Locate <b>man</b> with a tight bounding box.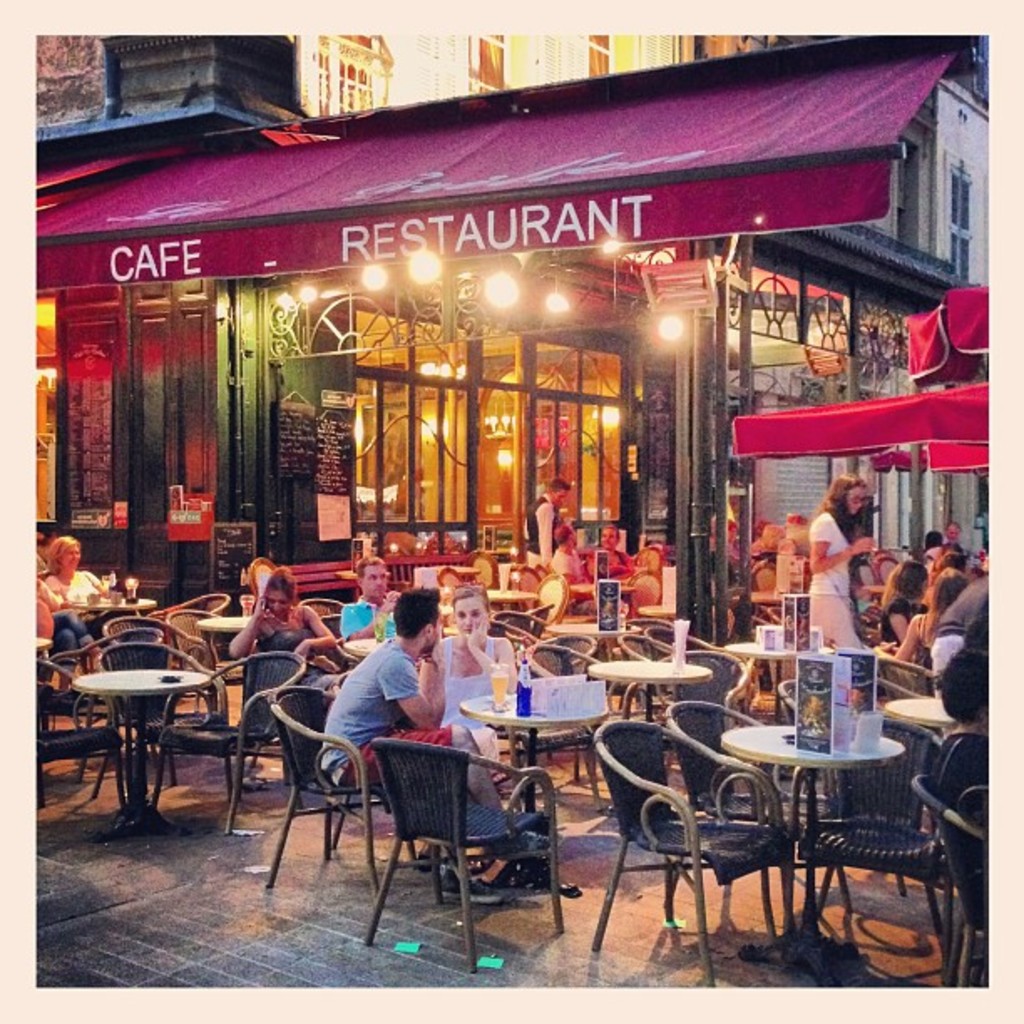
929, 577, 987, 686.
